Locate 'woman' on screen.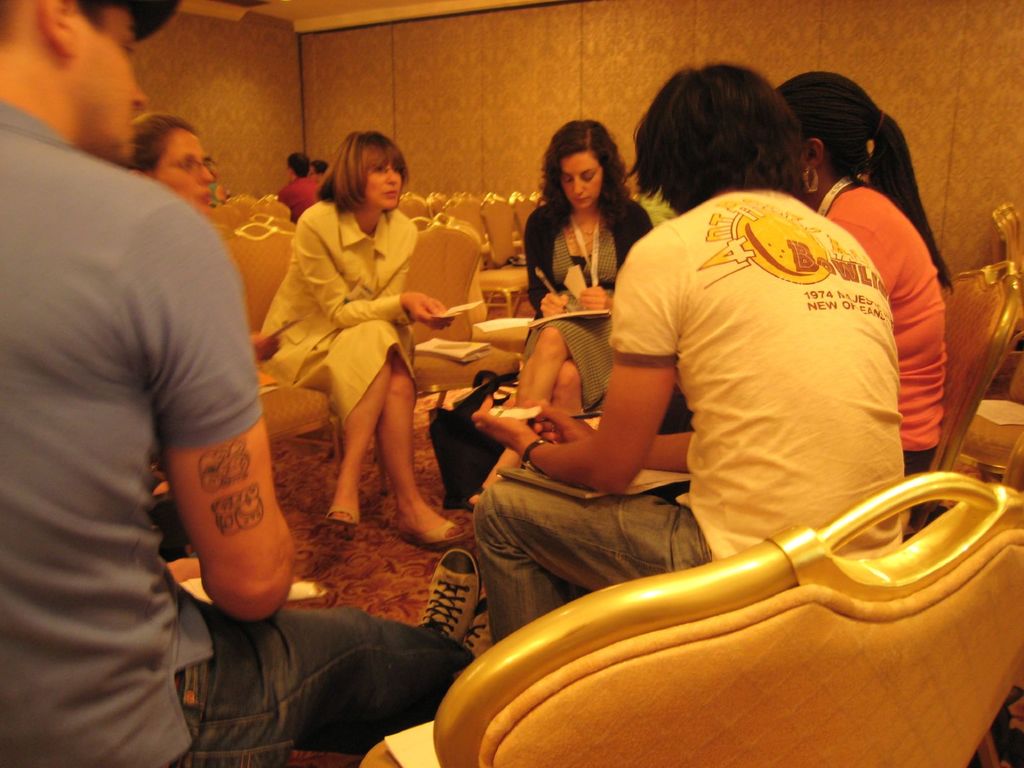
On screen at (x1=467, y1=116, x2=655, y2=507).
